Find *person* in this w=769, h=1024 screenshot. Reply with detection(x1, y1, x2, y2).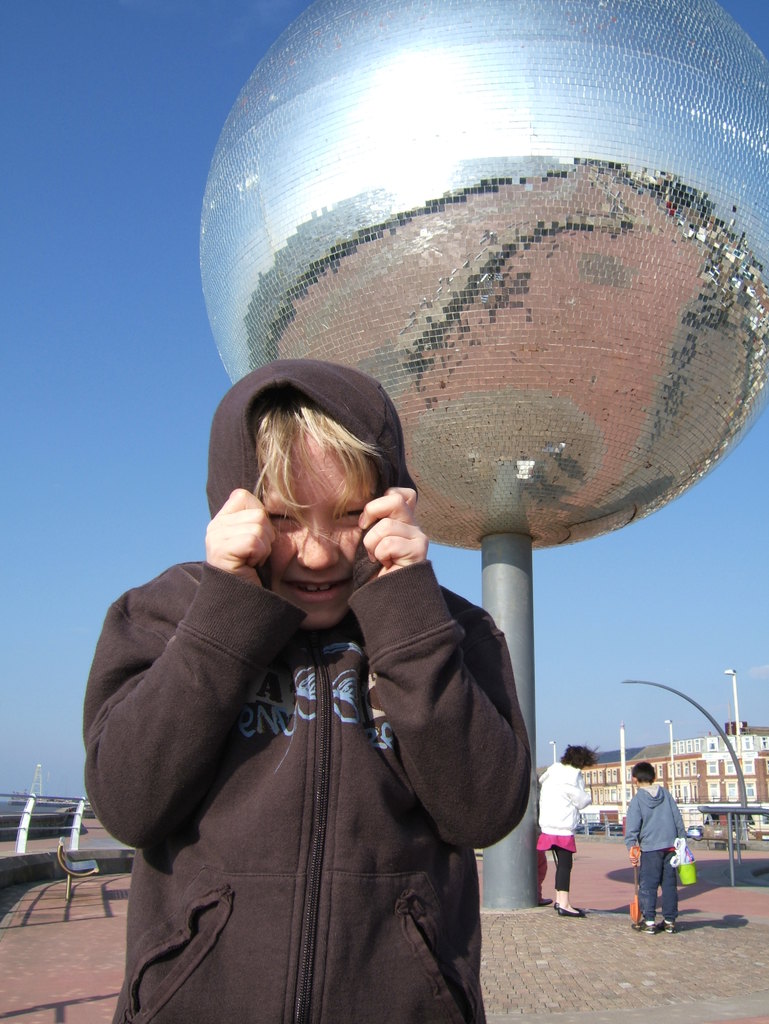
detection(526, 740, 604, 921).
